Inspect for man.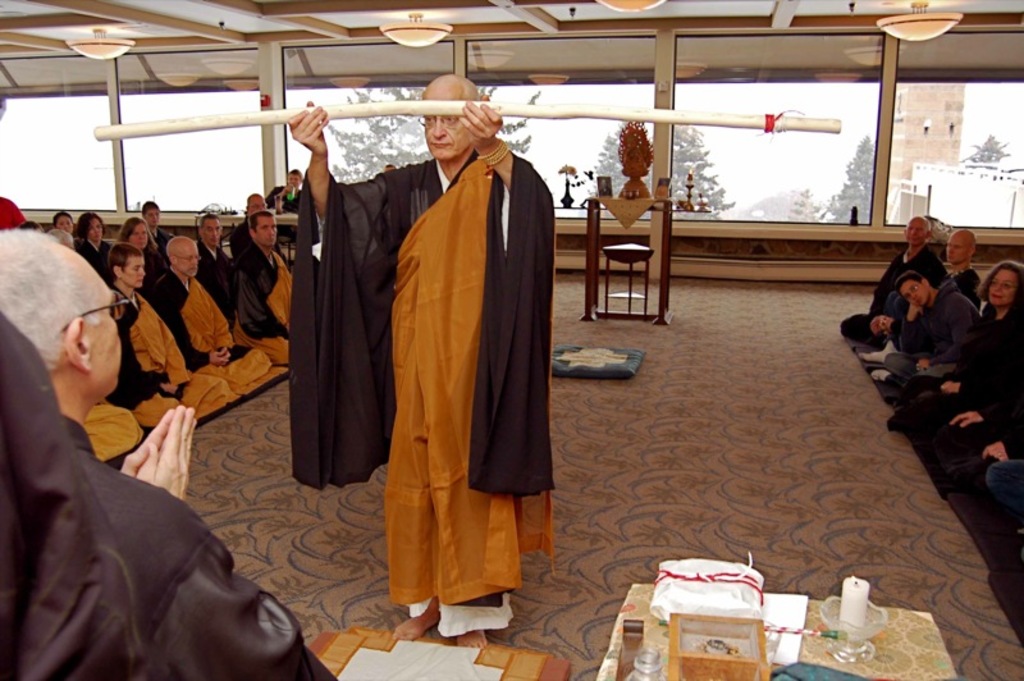
Inspection: l=233, t=214, r=300, b=357.
